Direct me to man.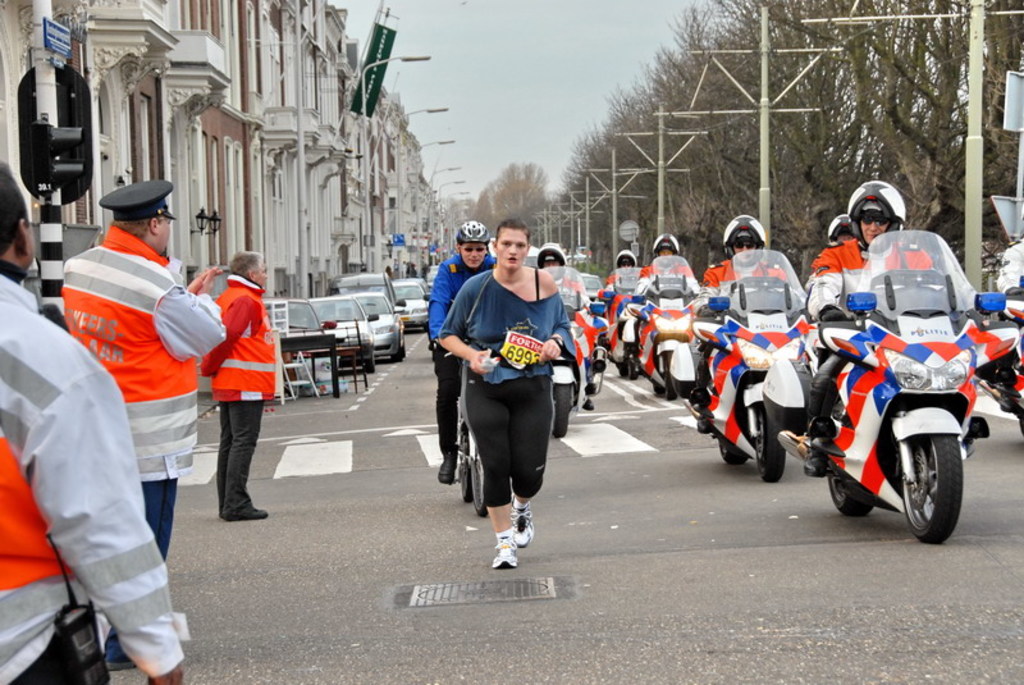
Direction: [0, 157, 183, 684].
